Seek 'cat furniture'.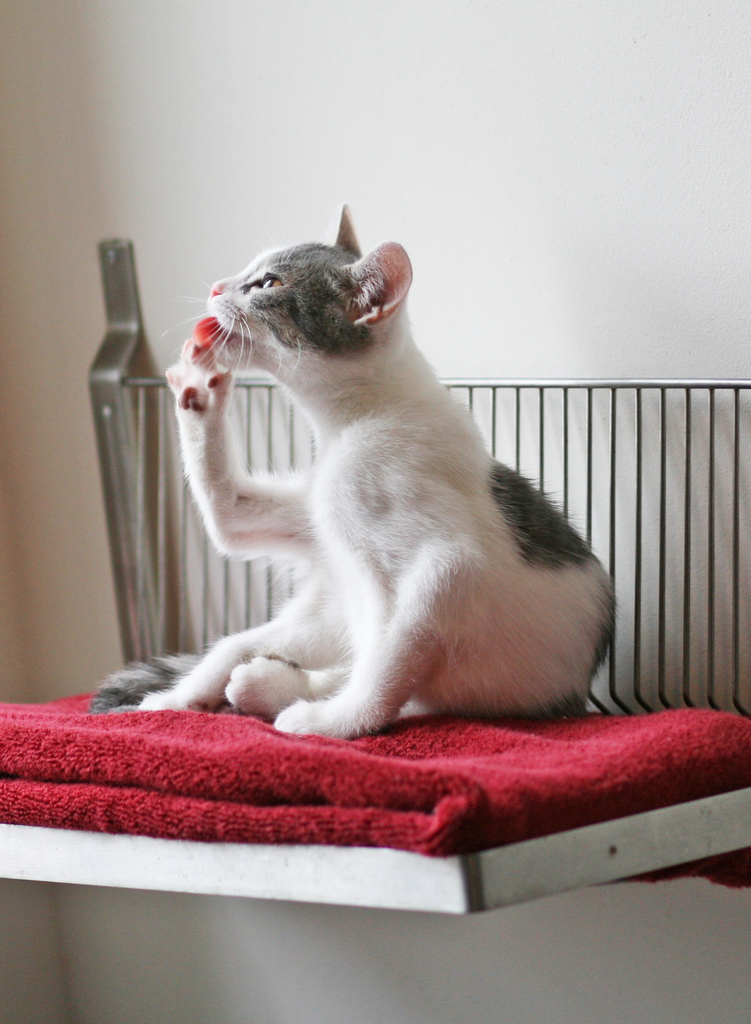
[0, 236, 750, 918].
